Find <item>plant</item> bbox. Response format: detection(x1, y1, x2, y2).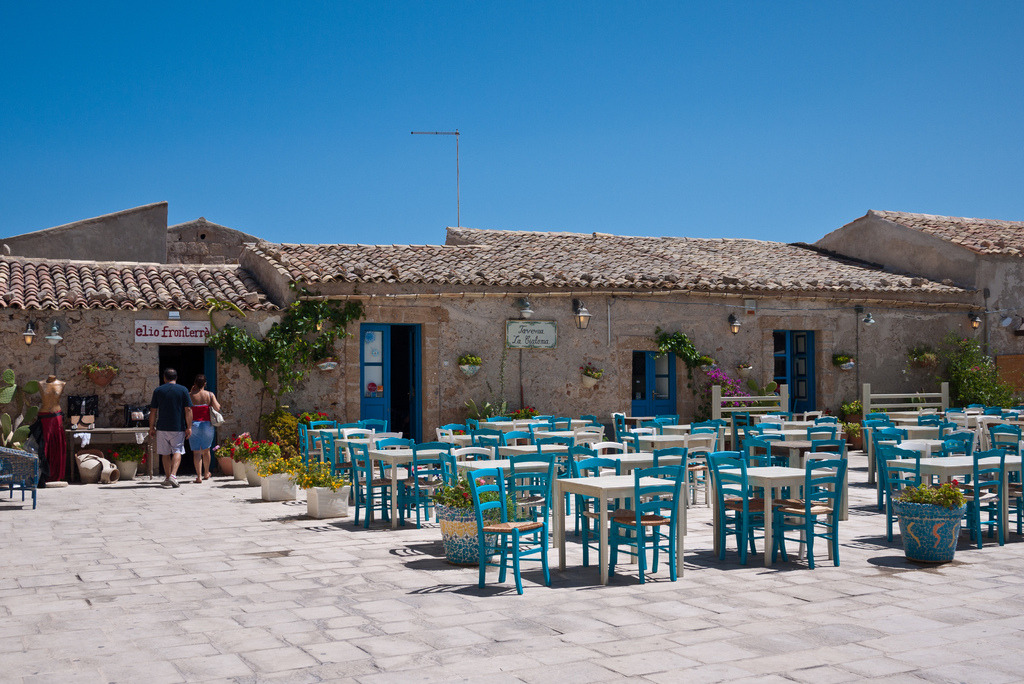
detection(641, 325, 716, 367).
